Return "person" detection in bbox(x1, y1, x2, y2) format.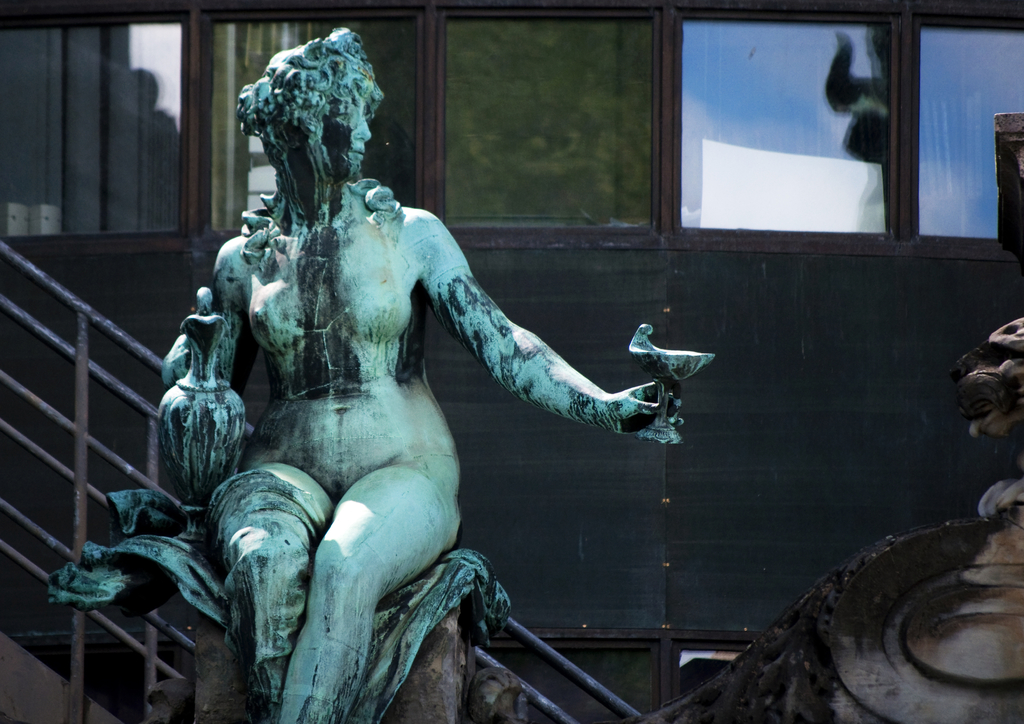
bbox(50, 27, 677, 723).
